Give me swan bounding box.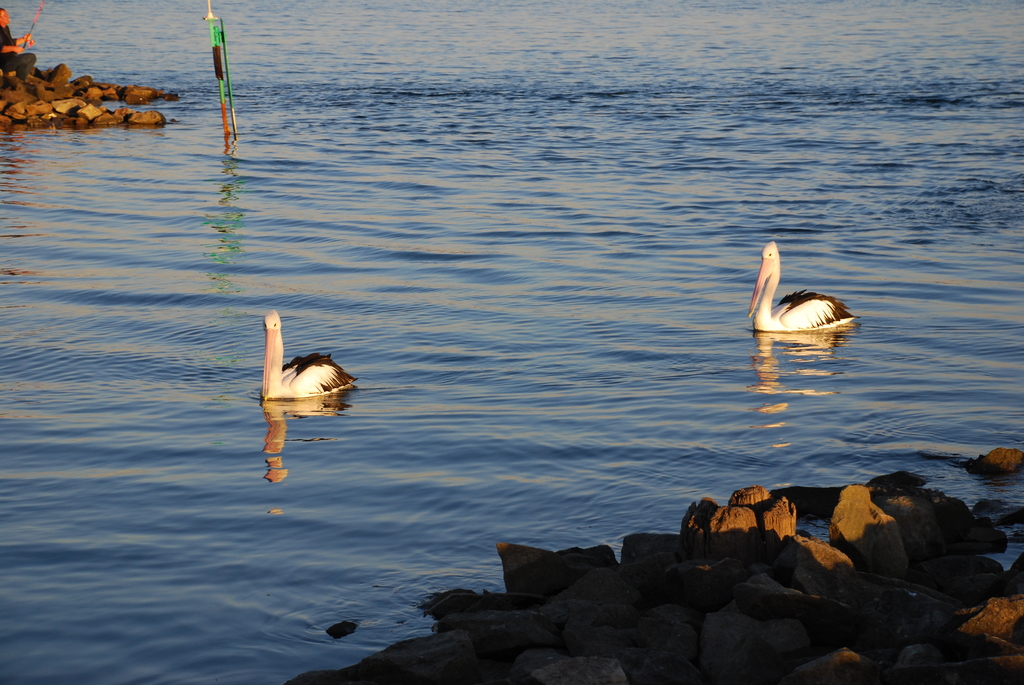
select_region(747, 245, 848, 334).
